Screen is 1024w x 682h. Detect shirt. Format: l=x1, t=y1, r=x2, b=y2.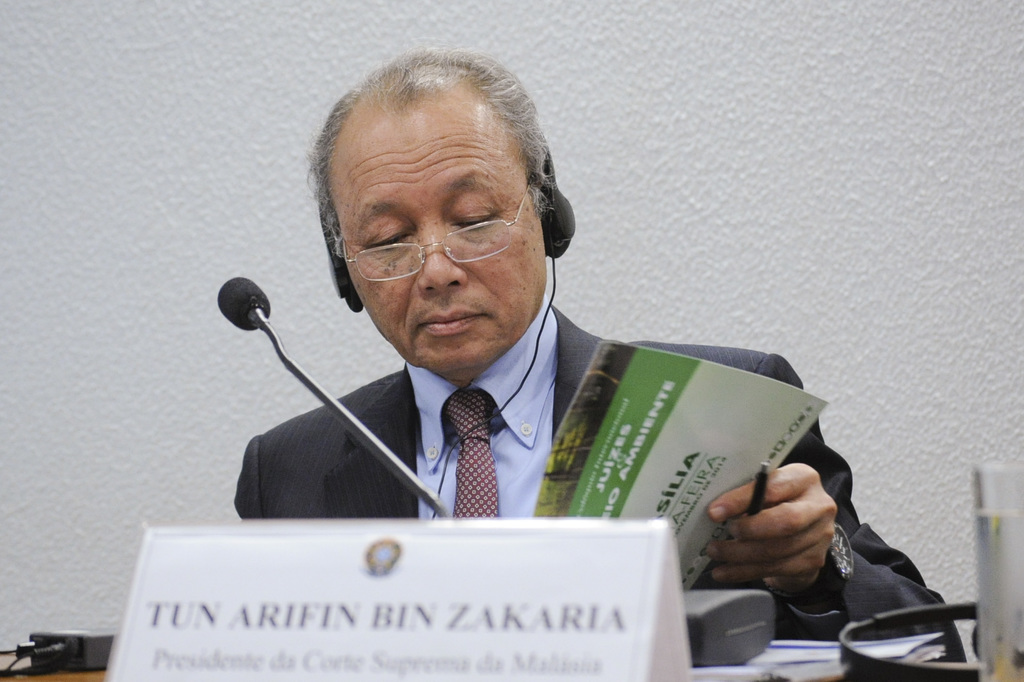
l=402, t=294, r=559, b=521.
